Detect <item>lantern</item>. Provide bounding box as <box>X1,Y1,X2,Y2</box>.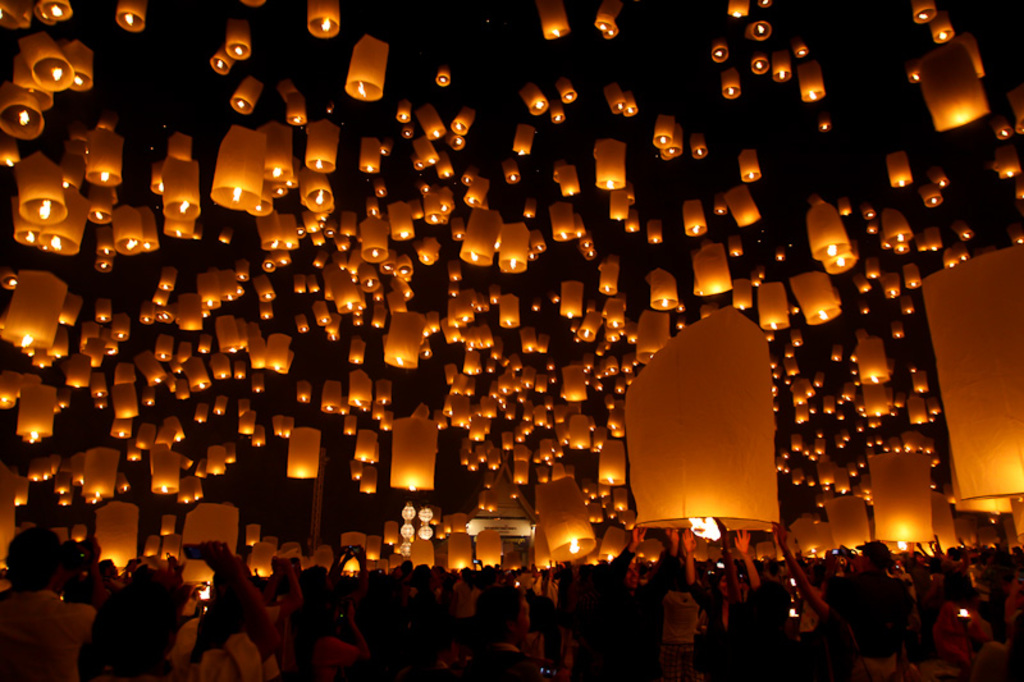
<box>652,271,678,306</box>.
